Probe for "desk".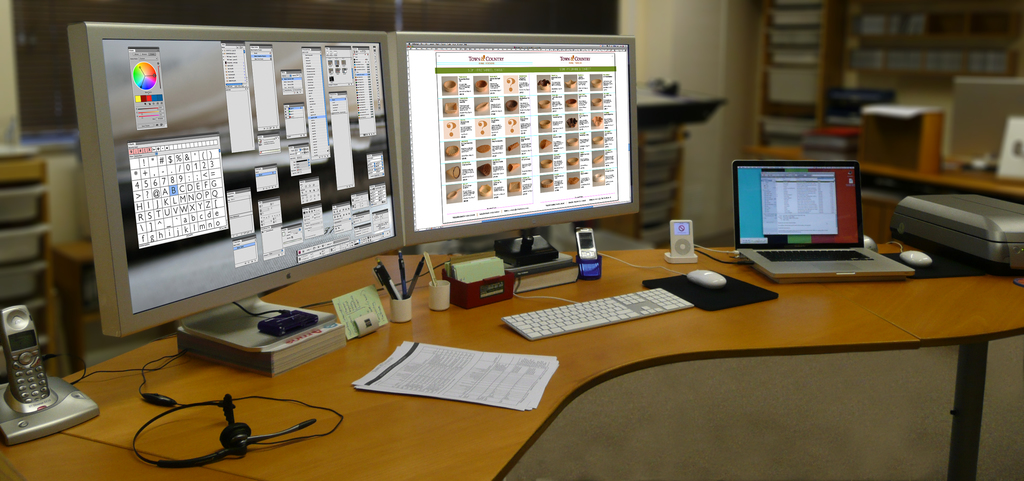
Probe result: bbox(0, 255, 1023, 480).
